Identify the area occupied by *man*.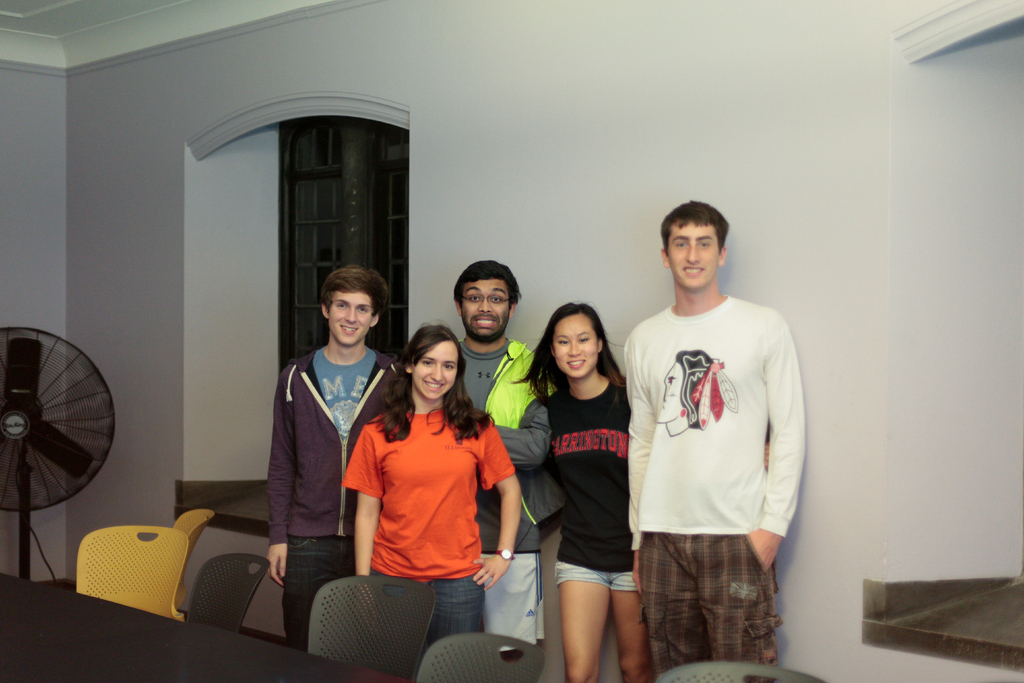
Area: detection(611, 181, 814, 682).
